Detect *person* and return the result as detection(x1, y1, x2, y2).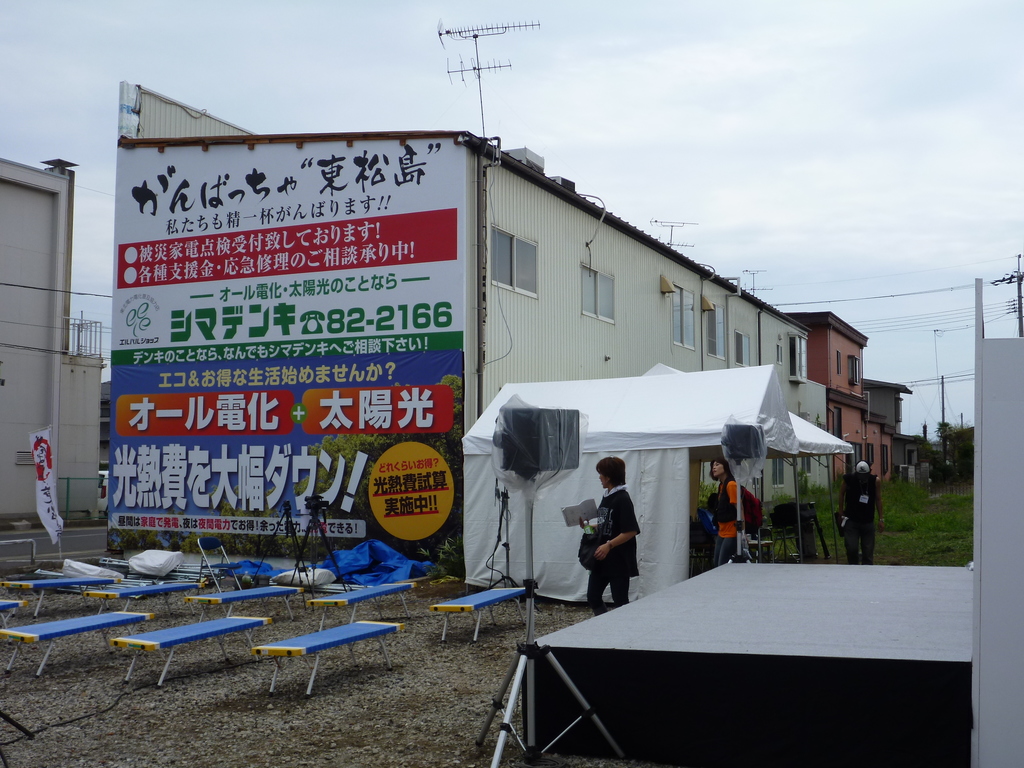
detection(578, 453, 641, 613).
